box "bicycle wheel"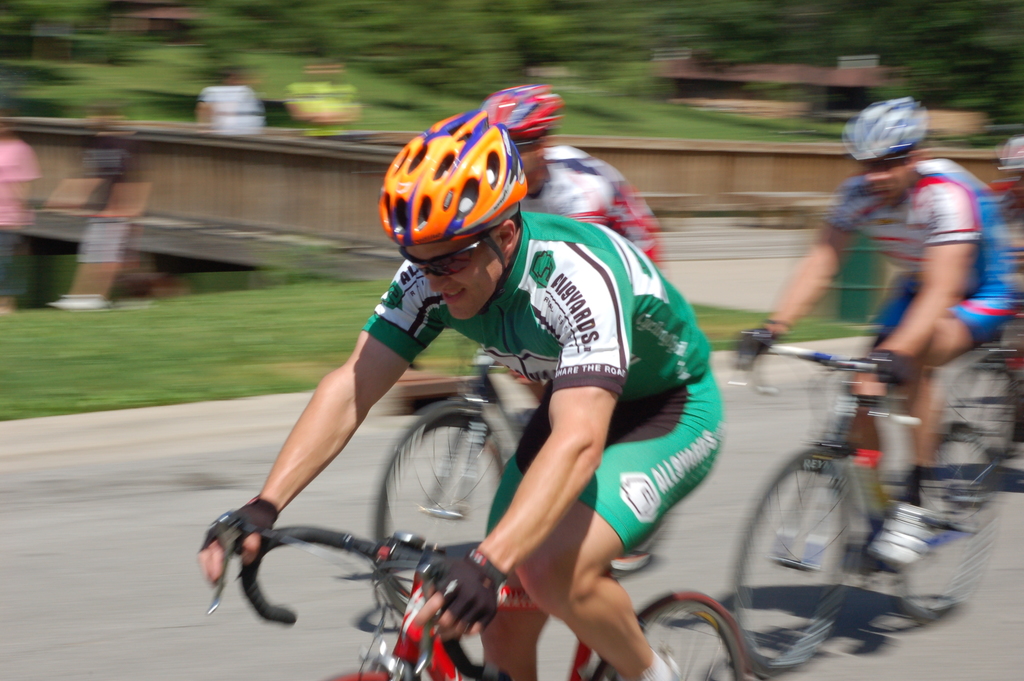
608:531:666:576
